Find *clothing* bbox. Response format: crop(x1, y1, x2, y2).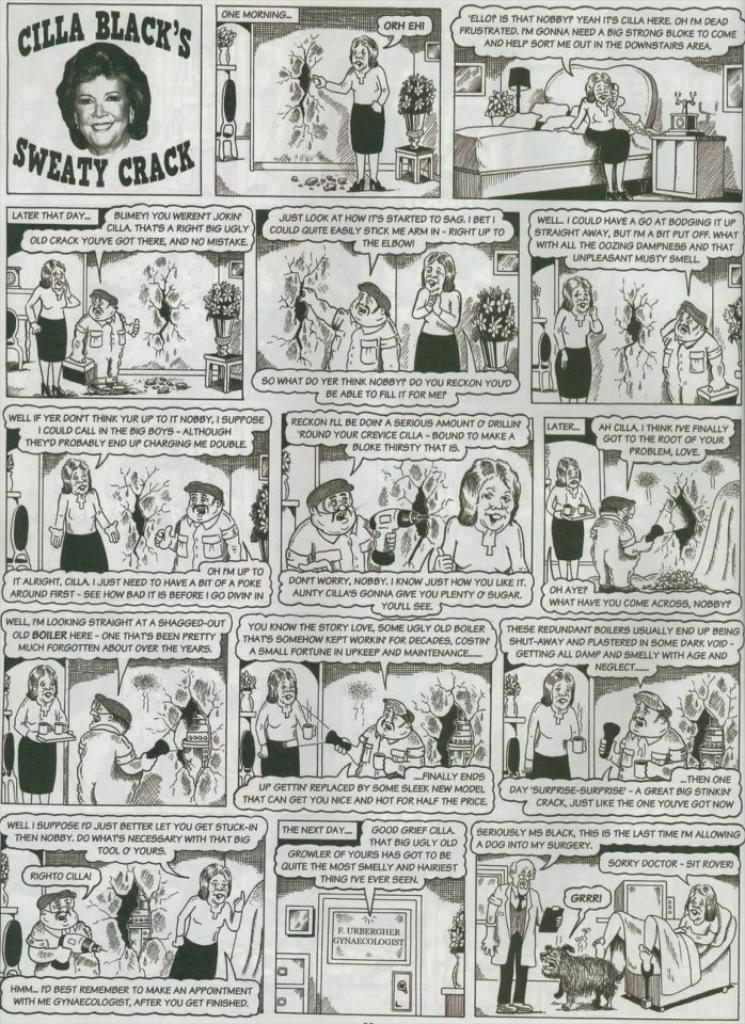
crop(324, 66, 383, 151).
